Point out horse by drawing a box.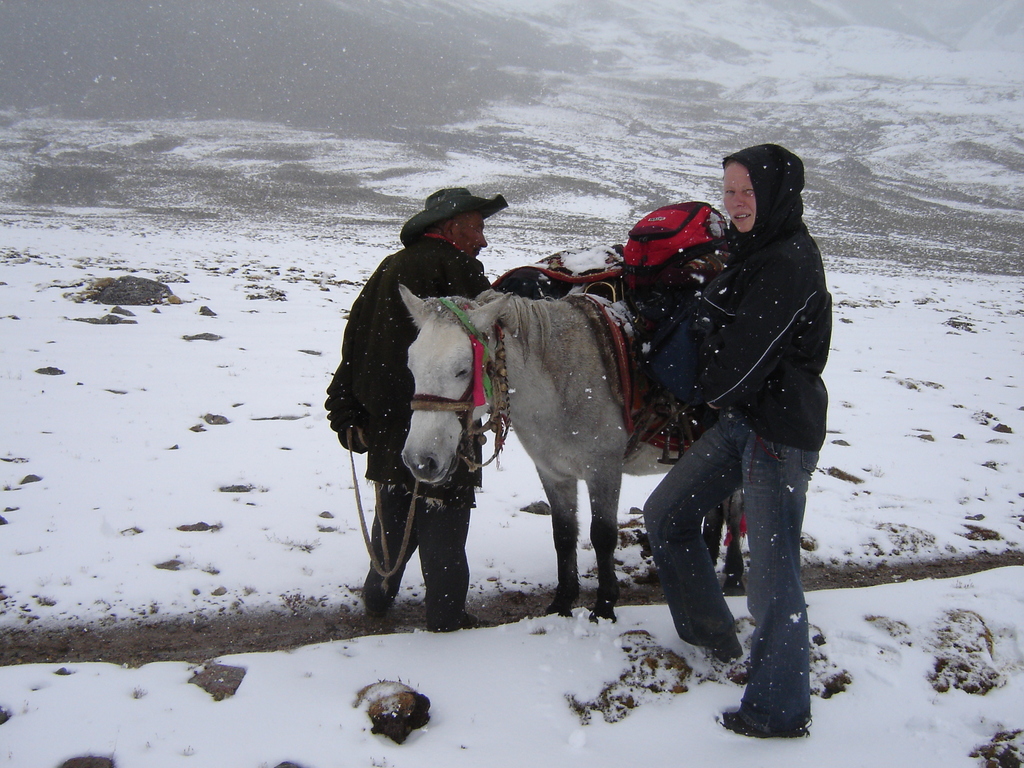
bbox(399, 278, 748, 625).
